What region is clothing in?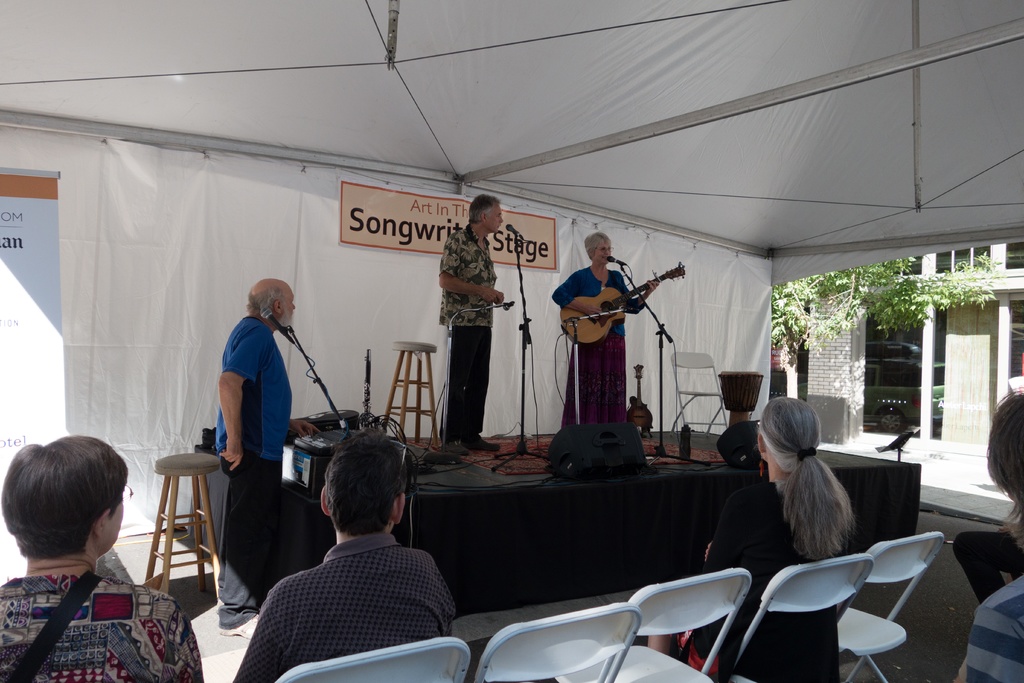
bbox=(670, 483, 846, 682).
